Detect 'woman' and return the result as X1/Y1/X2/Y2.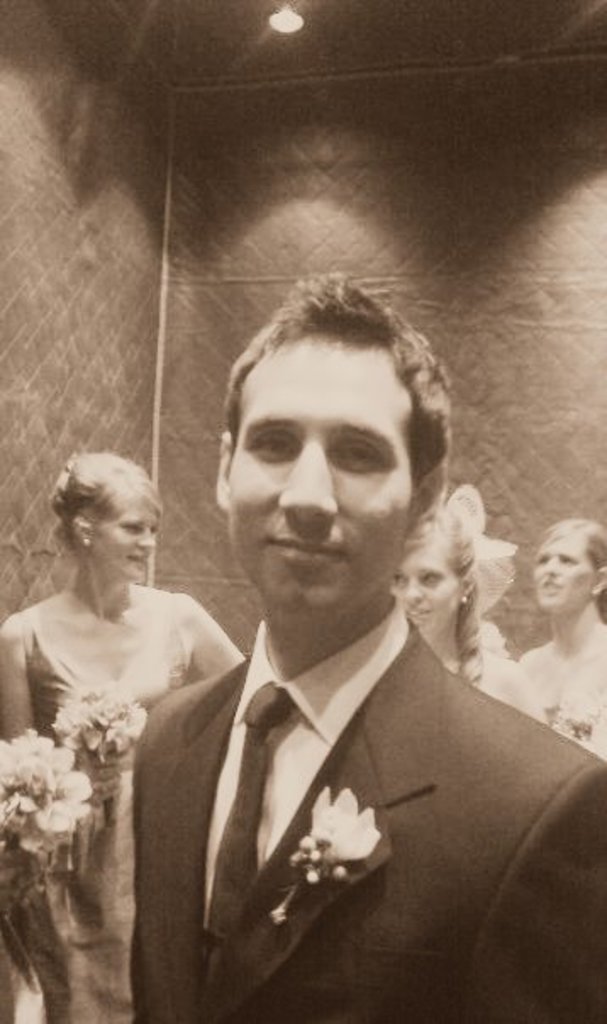
8/434/226/985.
